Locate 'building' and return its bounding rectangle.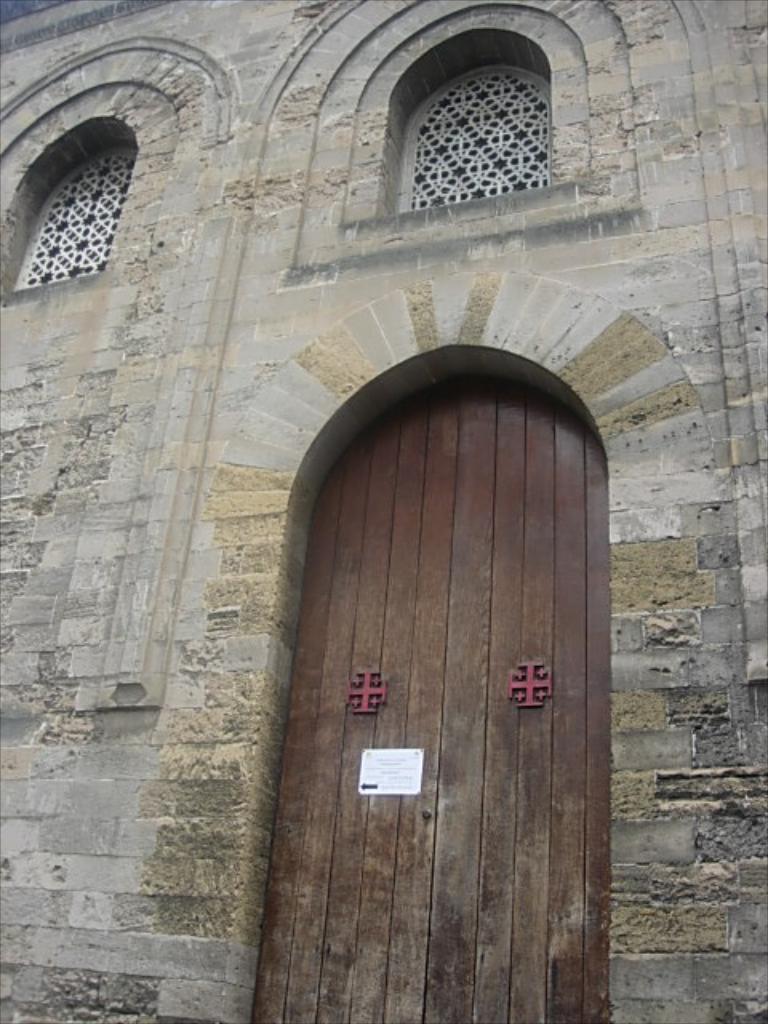
l=0, t=0, r=766, b=1022.
